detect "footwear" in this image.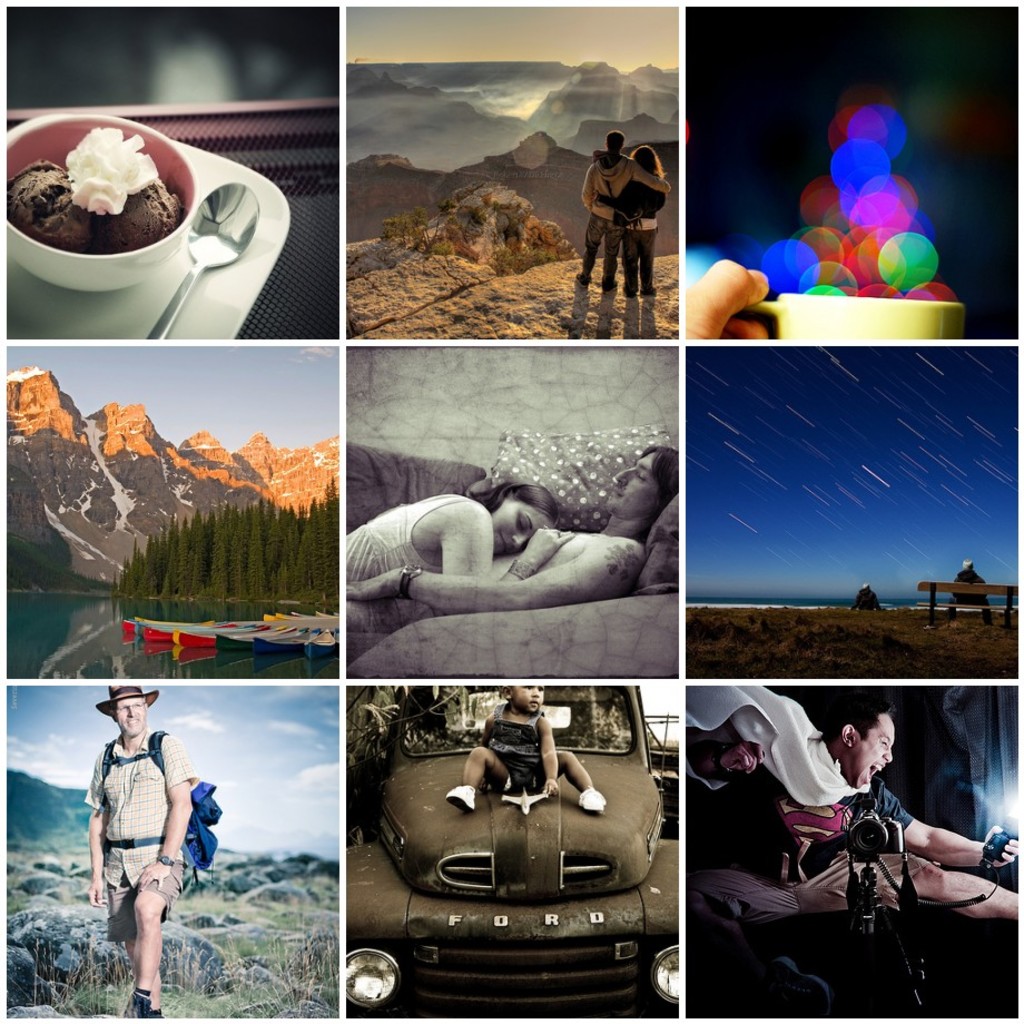
Detection: region(148, 1002, 170, 1023).
